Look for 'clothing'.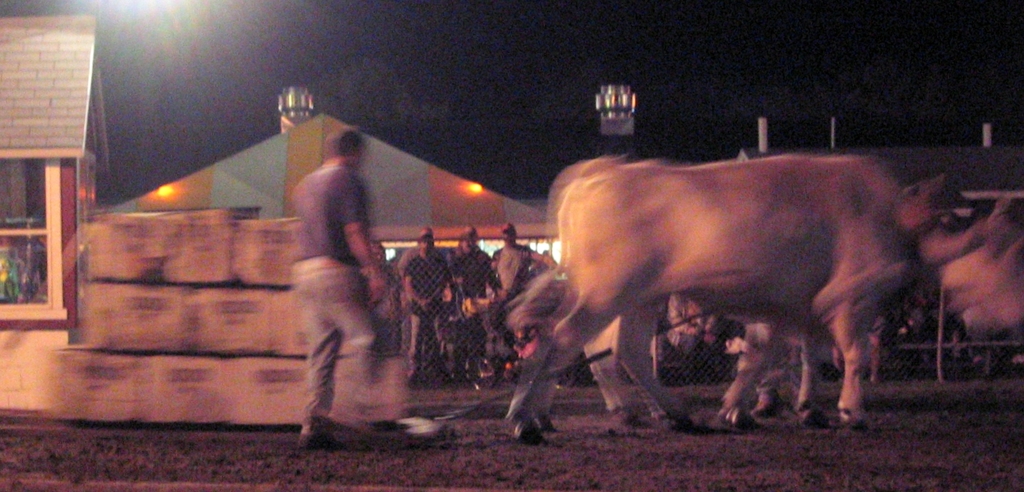
Found: bbox=(404, 254, 451, 368).
